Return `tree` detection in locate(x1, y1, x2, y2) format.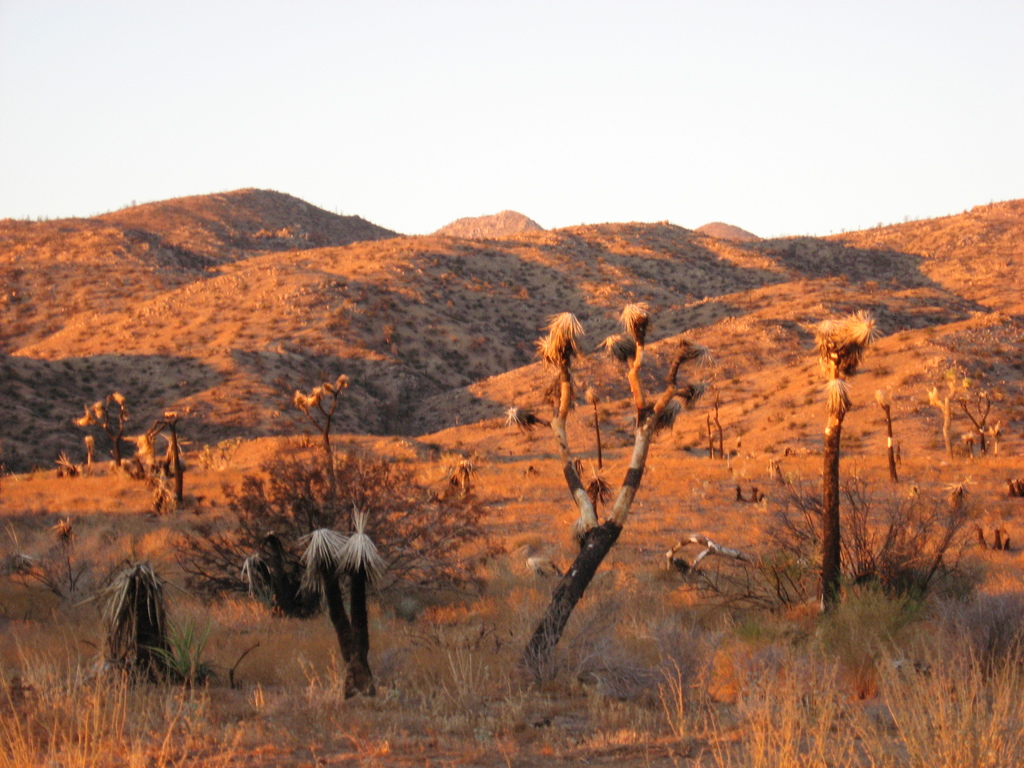
locate(515, 291, 717, 653).
